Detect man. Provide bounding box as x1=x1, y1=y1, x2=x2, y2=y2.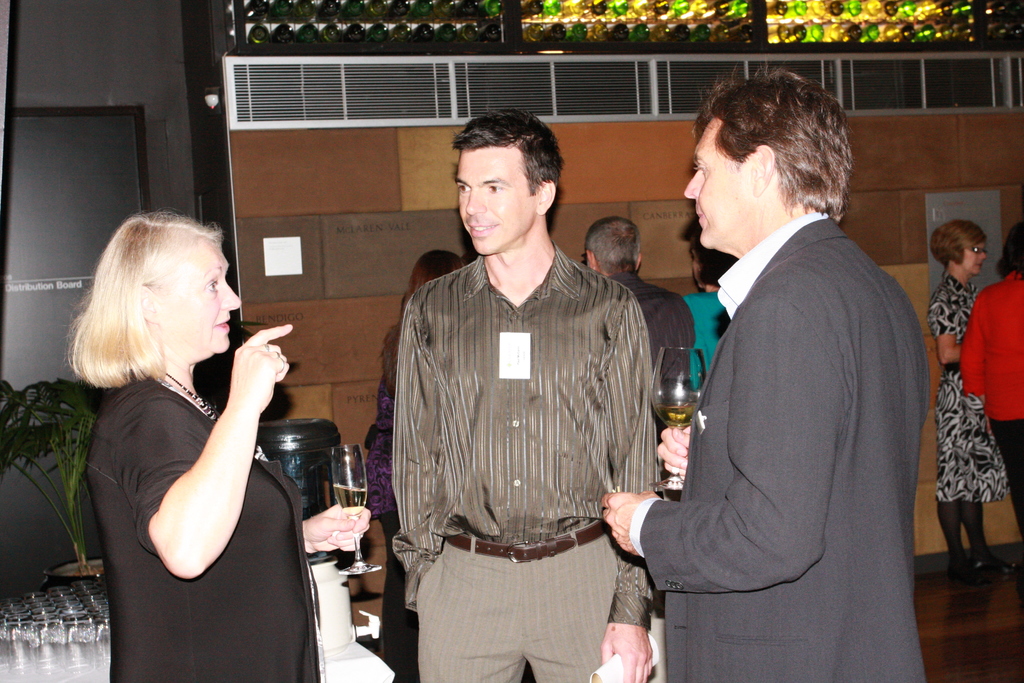
x1=600, y1=47, x2=955, y2=682.
